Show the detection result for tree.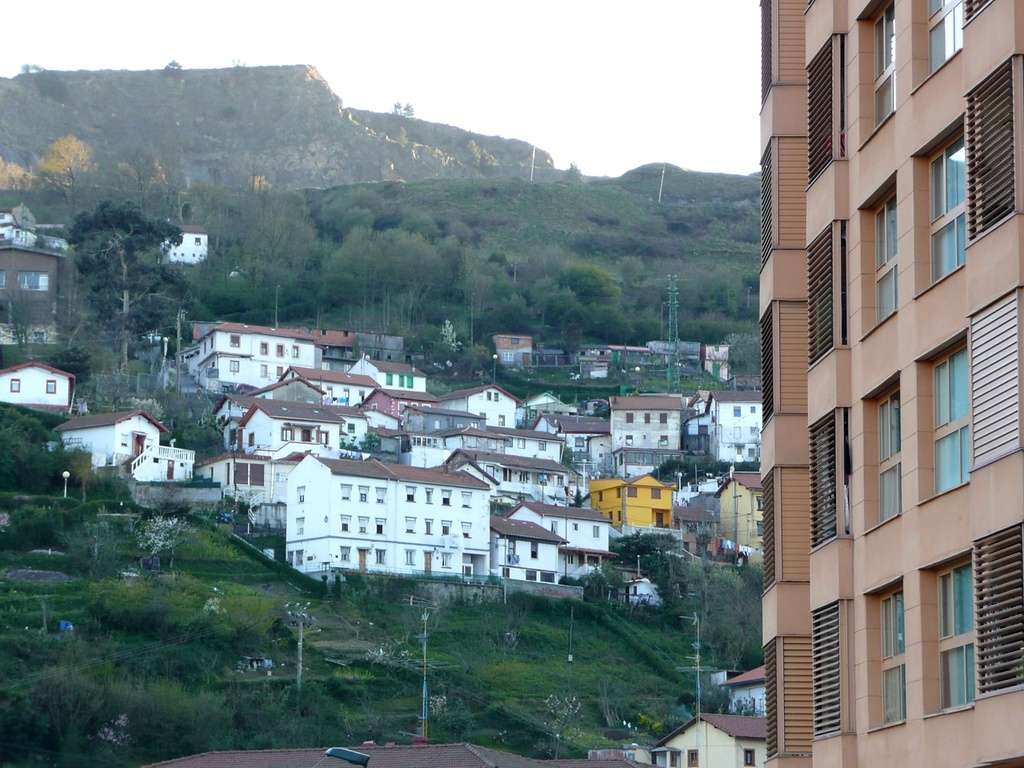
<region>612, 523, 702, 630</region>.
